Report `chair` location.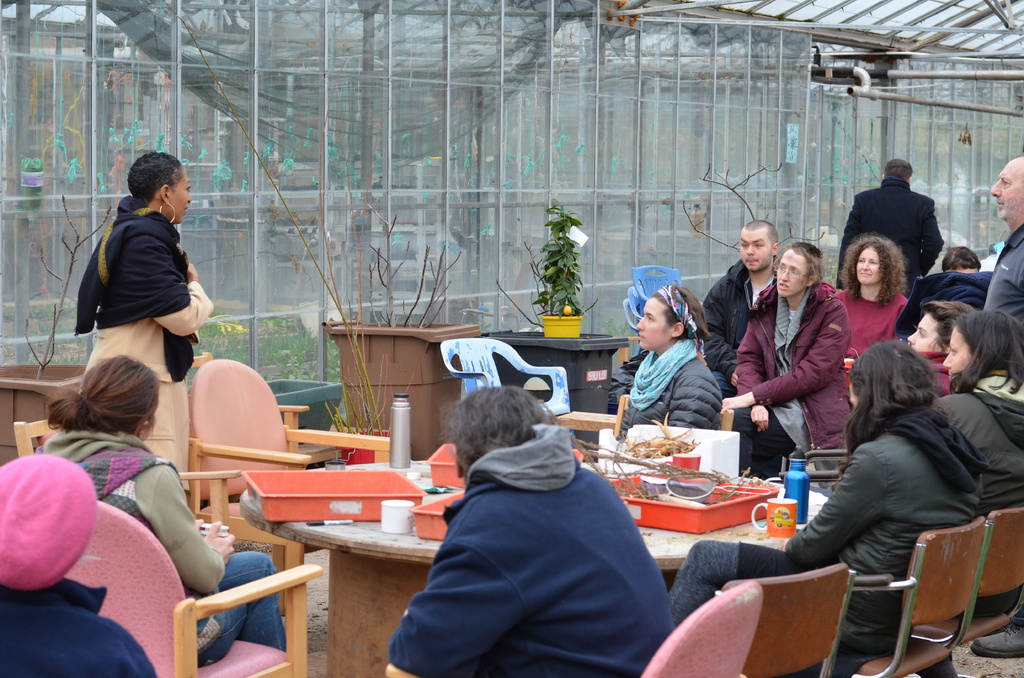
Report: detection(628, 264, 685, 313).
